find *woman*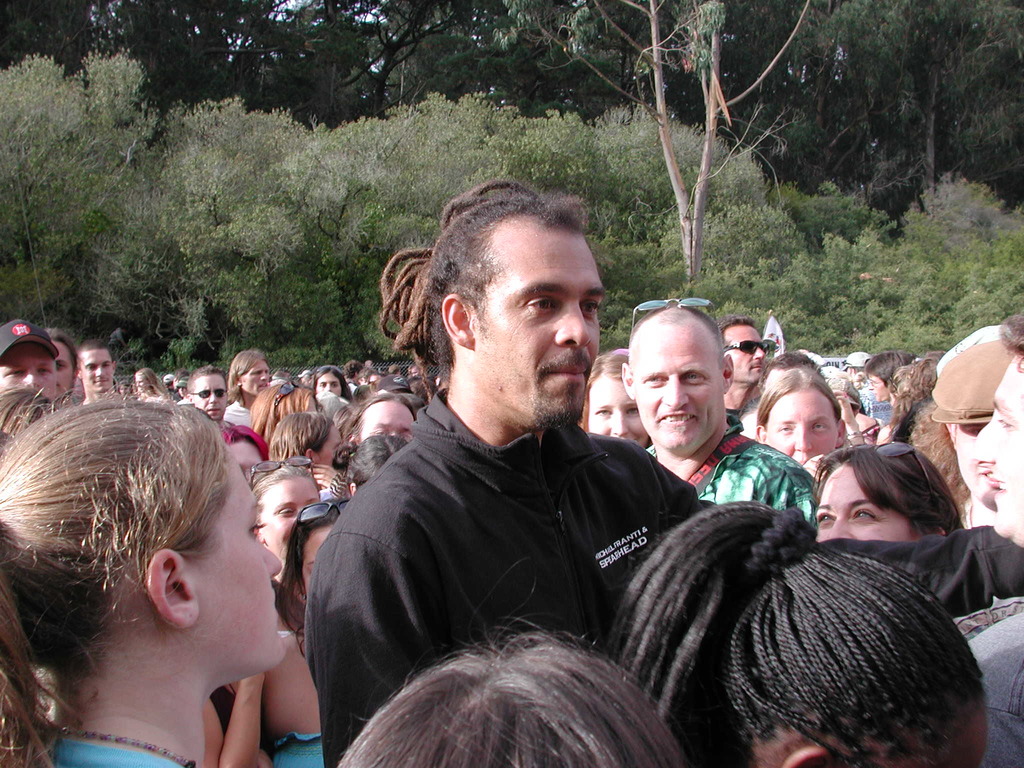
[132,365,169,402]
